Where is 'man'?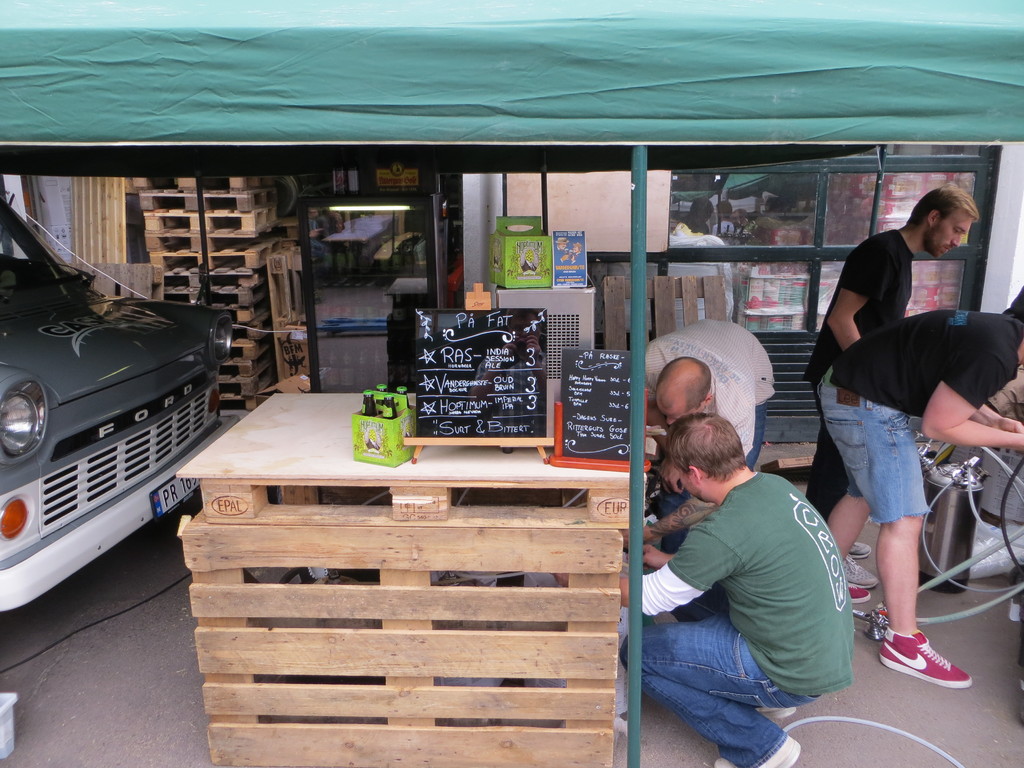
l=799, t=188, r=976, b=511.
